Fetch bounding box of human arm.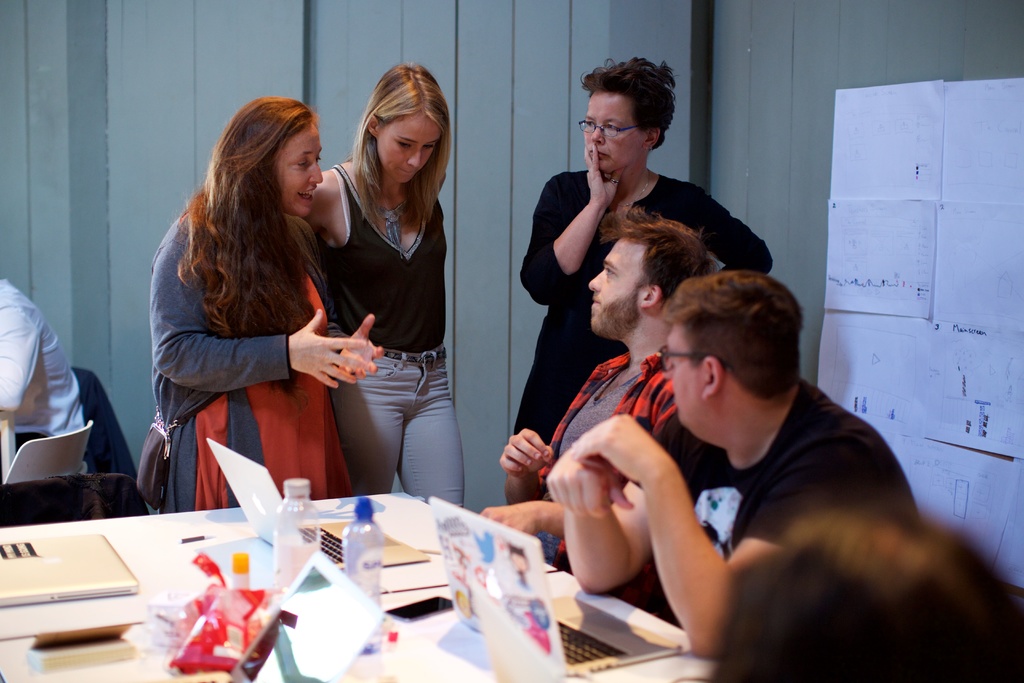
Bbox: {"x1": 548, "y1": 413, "x2": 888, "y2": 652}.
